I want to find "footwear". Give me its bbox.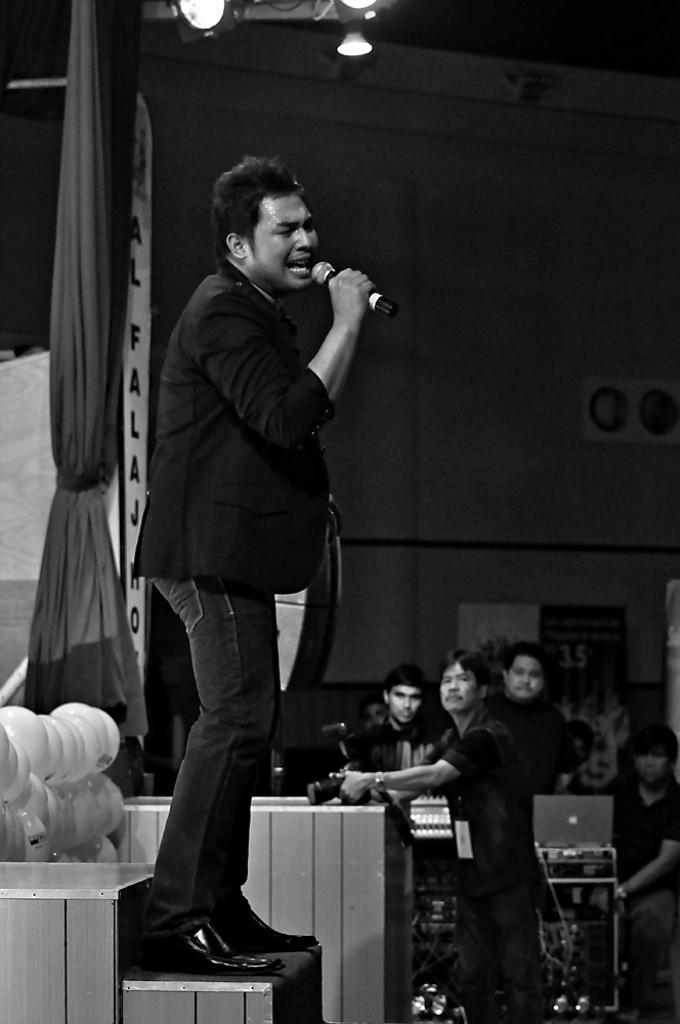
[204, 907, 320, 952].
